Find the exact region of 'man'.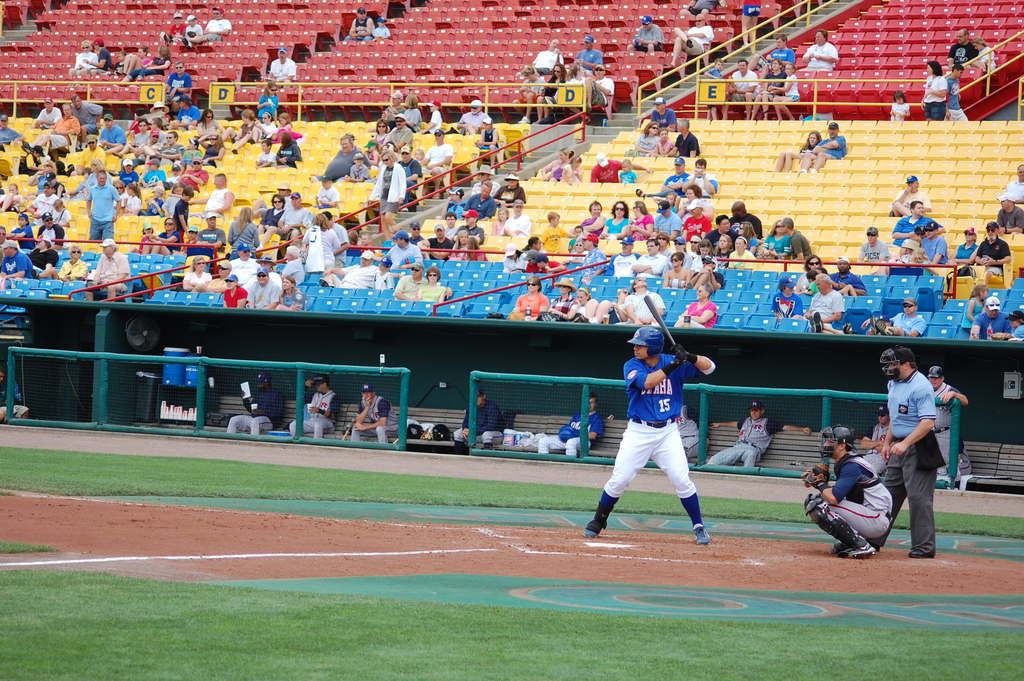
Exact region: <region>350, 6, 373, 41</region>.
